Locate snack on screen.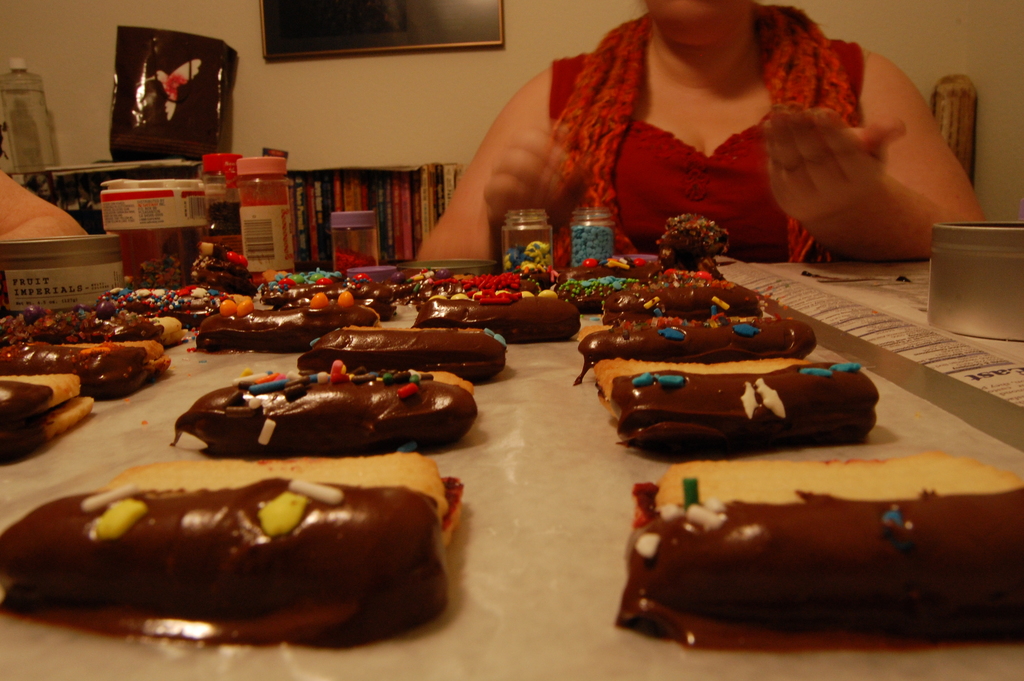
On screen at bbox=(173, 370, 483, 454).
